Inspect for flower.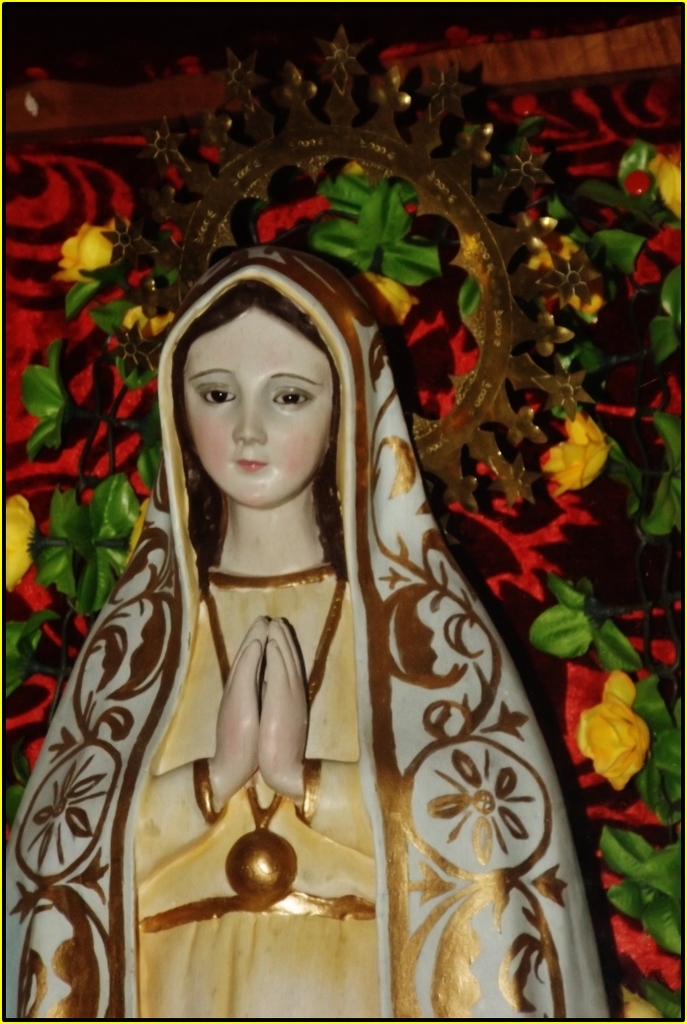
Inspection: (x1=542, y1=413, x2=615, y2=499).
